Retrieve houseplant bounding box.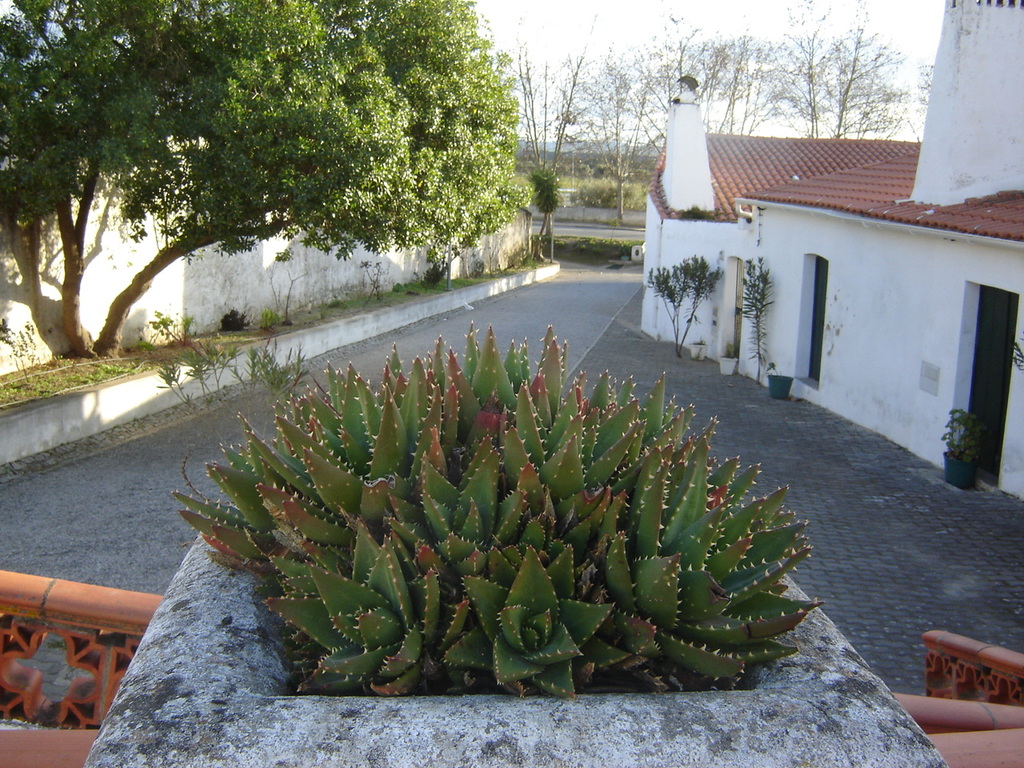
Bounding box: (766, 363, 798, 402).
